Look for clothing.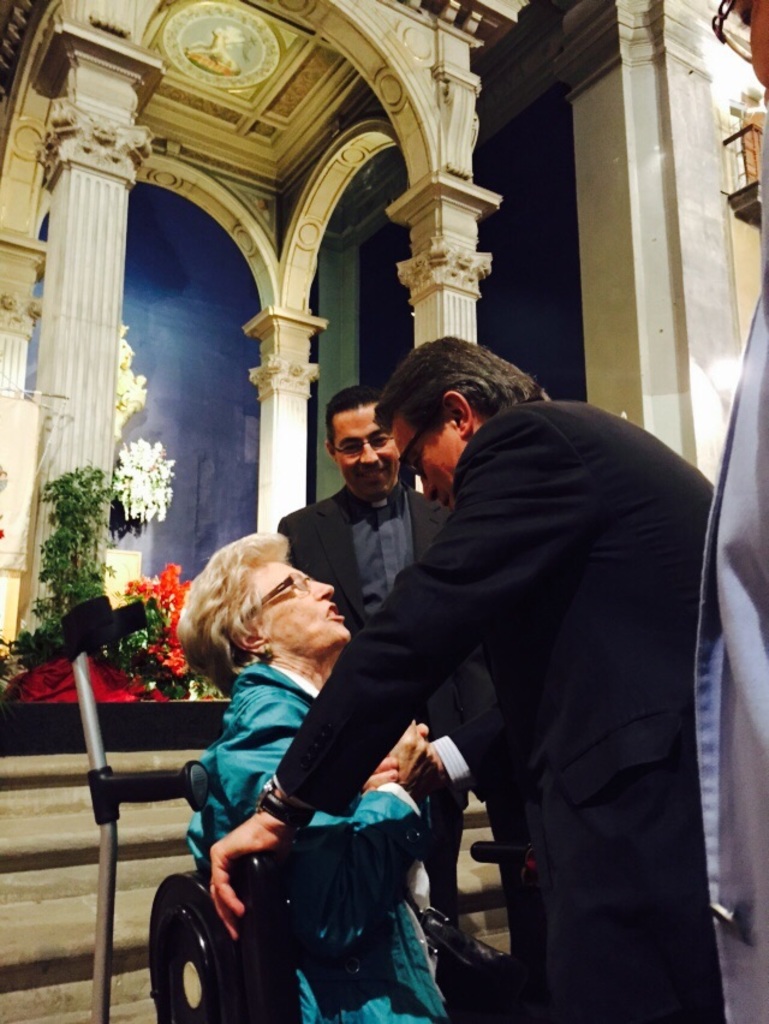
Found: crop(692, 273, 768, 1023).
